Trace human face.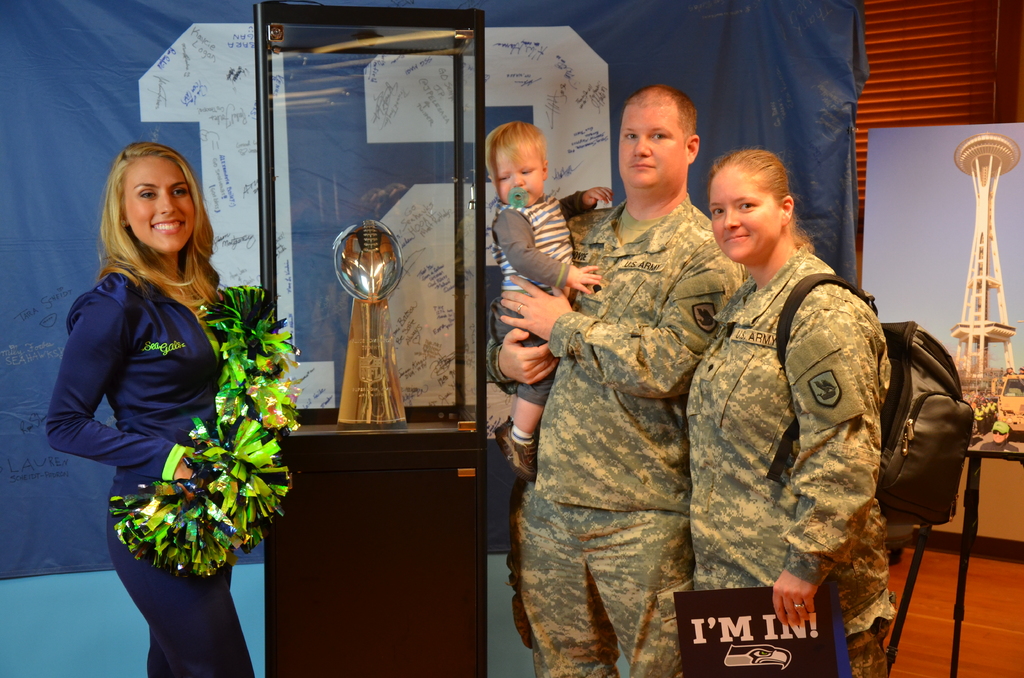
Traced to l=1018, t=365, r=1023, b=374.
